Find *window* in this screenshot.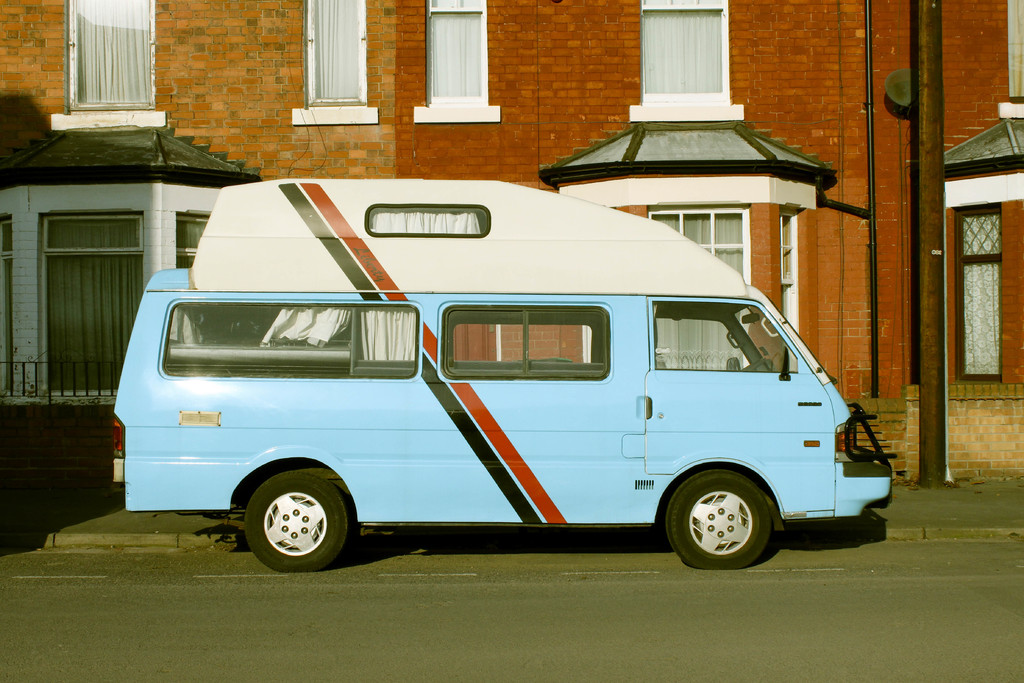
The bounding box for *window* is bbox=[649, 209, 753, 377].
